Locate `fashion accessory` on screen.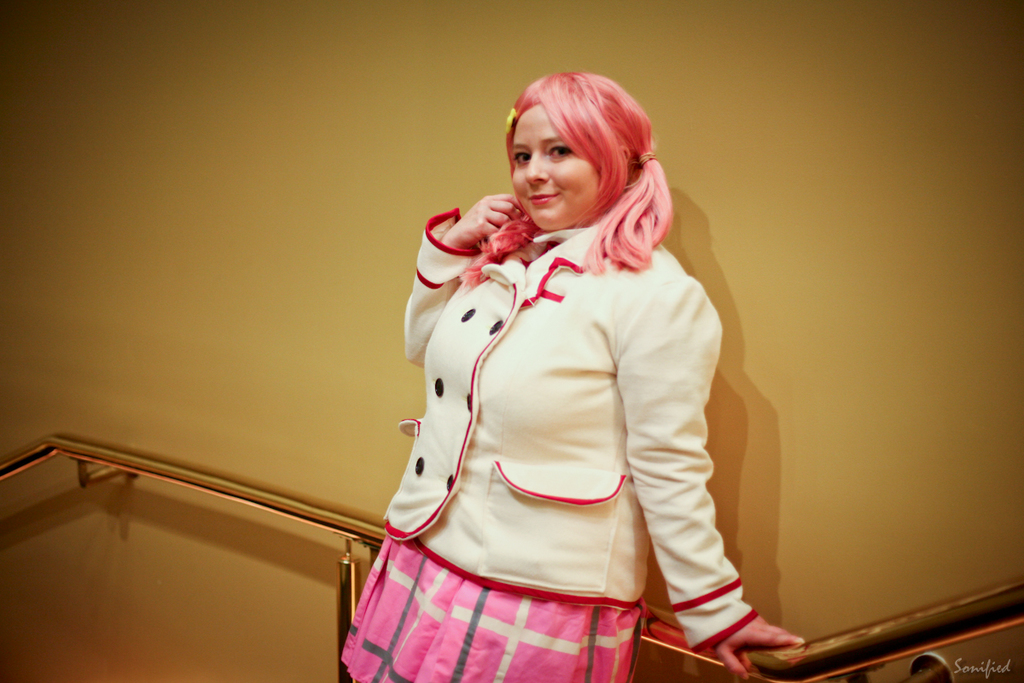
On screen at box(504, 107, 519, 126).
